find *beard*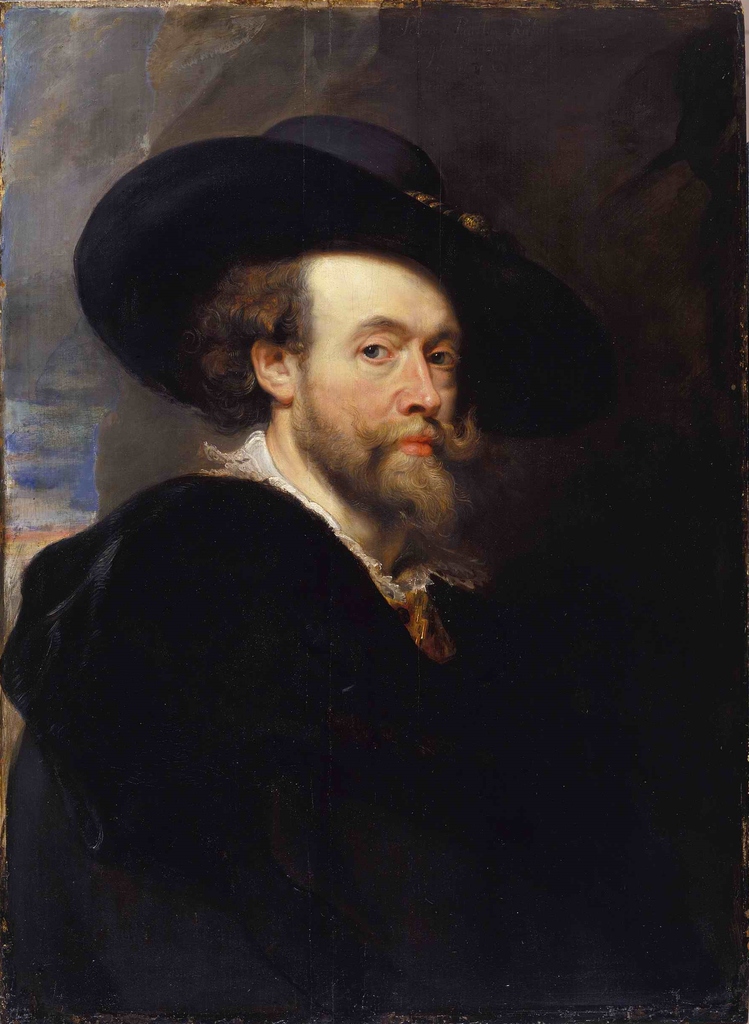
287 374 462 534
